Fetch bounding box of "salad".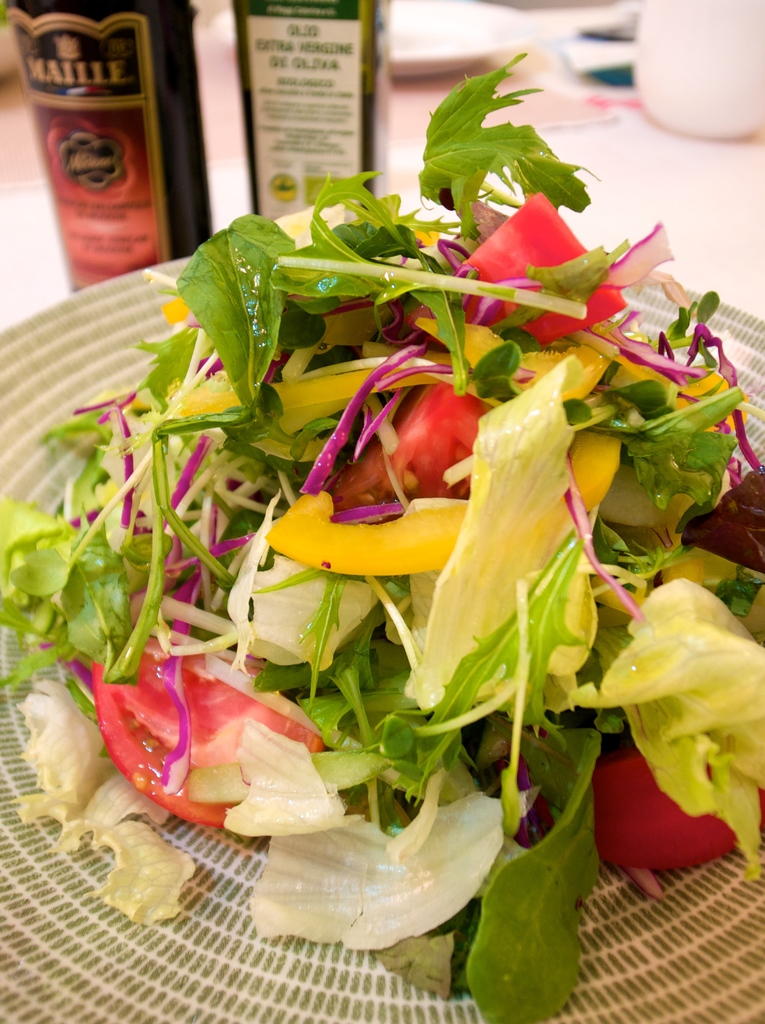
Bbox: [15,92,751,1023].
